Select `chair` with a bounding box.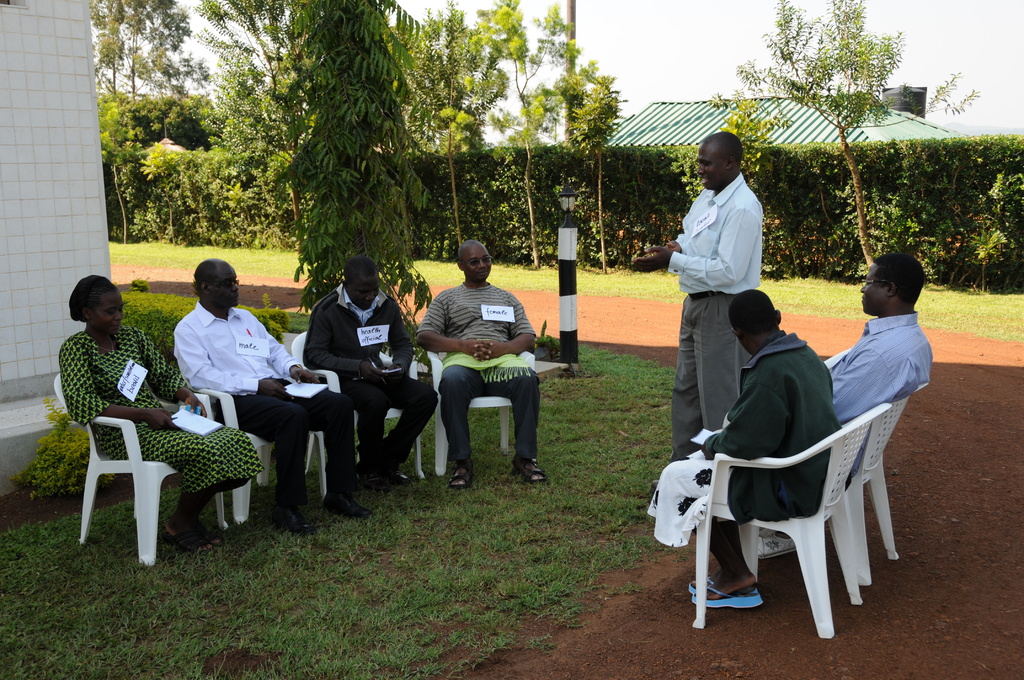
<bbox>58, 373, 225, 569</bbox>.
